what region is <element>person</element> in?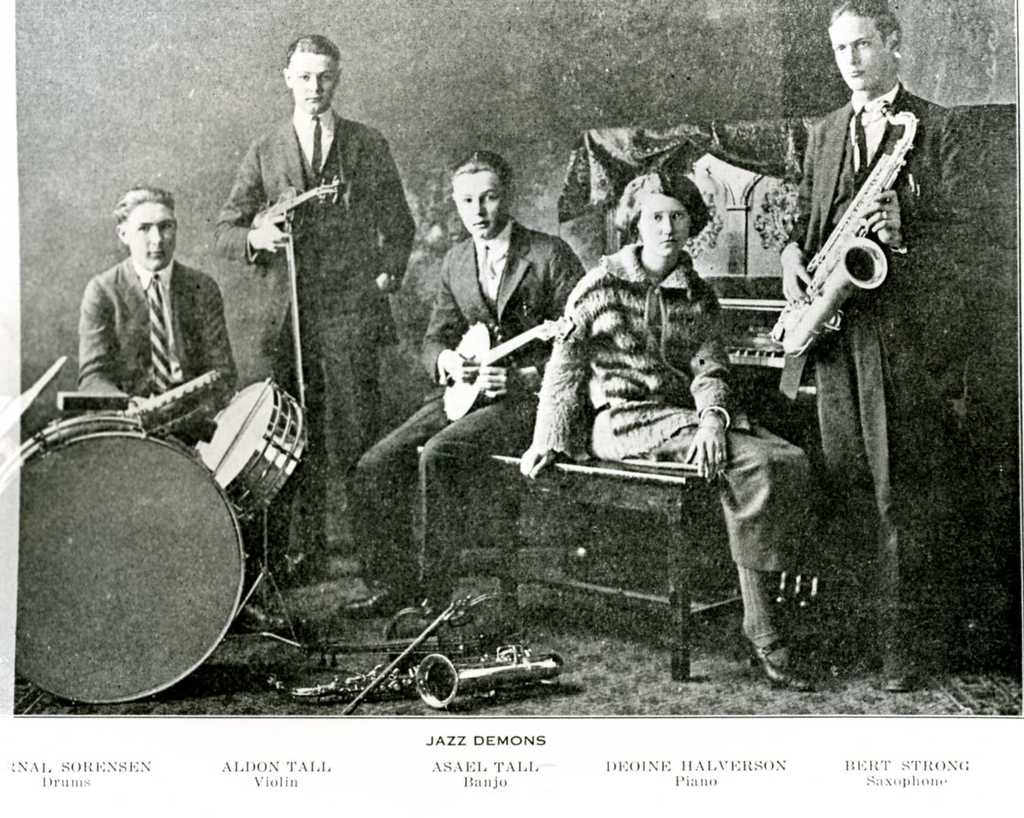
locate(72, 180, 237, 438).
